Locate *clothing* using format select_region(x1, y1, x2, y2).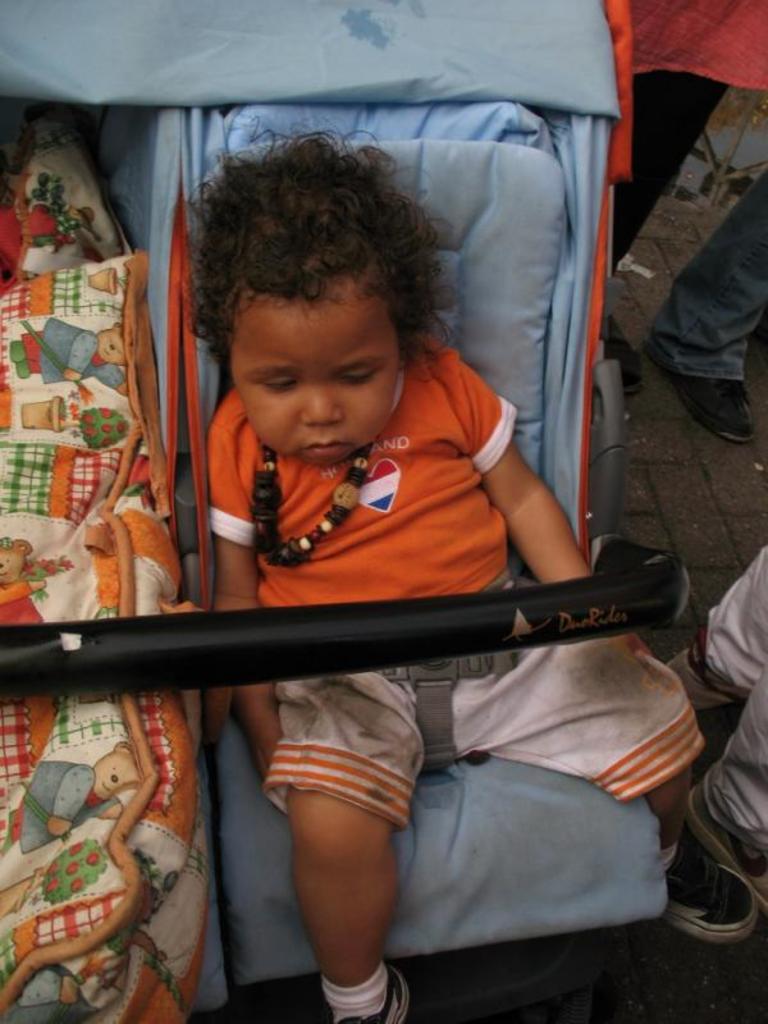
select_region(648, 163, 767, 379).
